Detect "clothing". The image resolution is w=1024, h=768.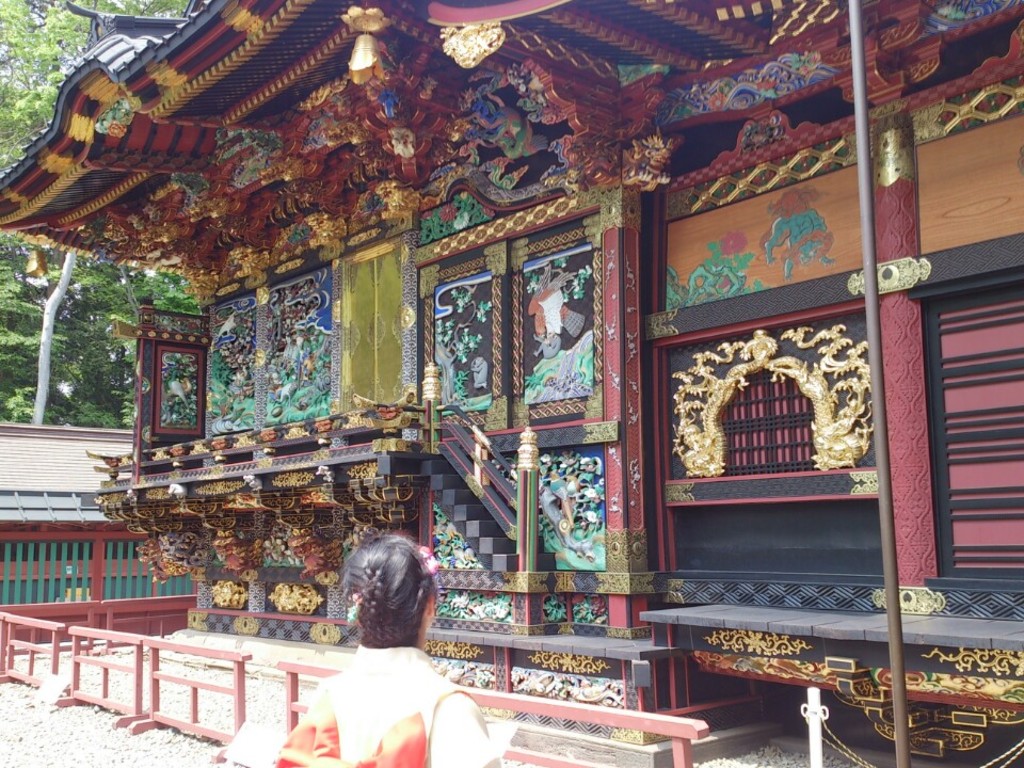
[x1=311, y1=649, x2=495, y2=767].
